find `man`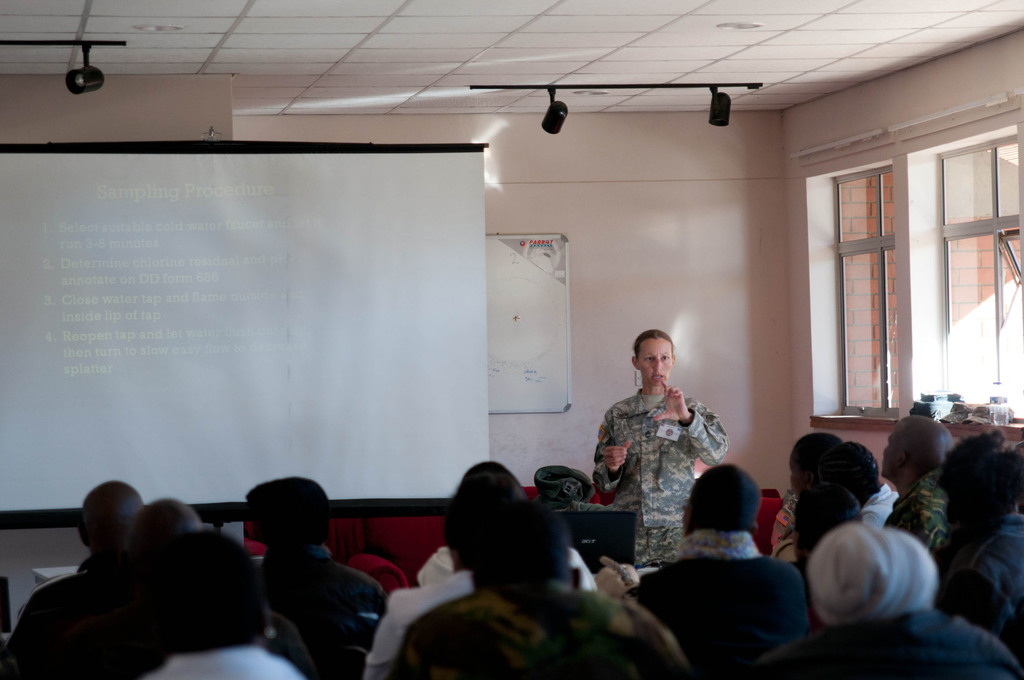
rect(59, 498, 316, 679)
